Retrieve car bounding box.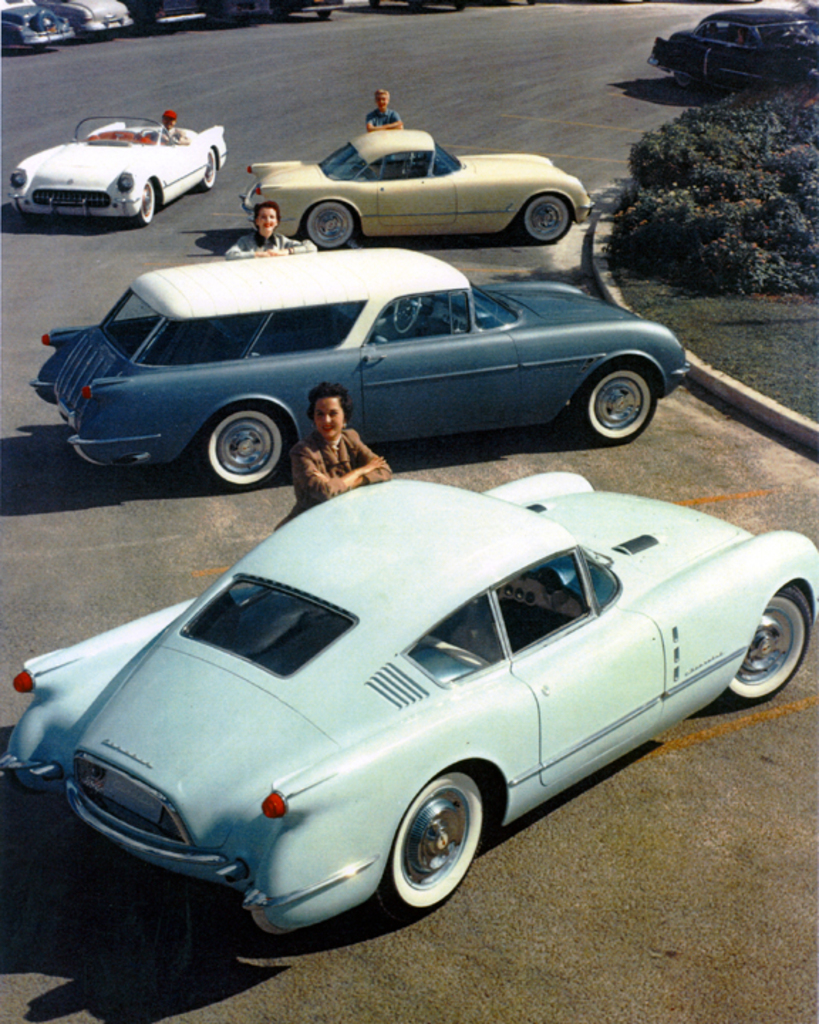
Bounding box: {"x1": 46, "y1": 0, "x2": 137, "y2": 34}.
